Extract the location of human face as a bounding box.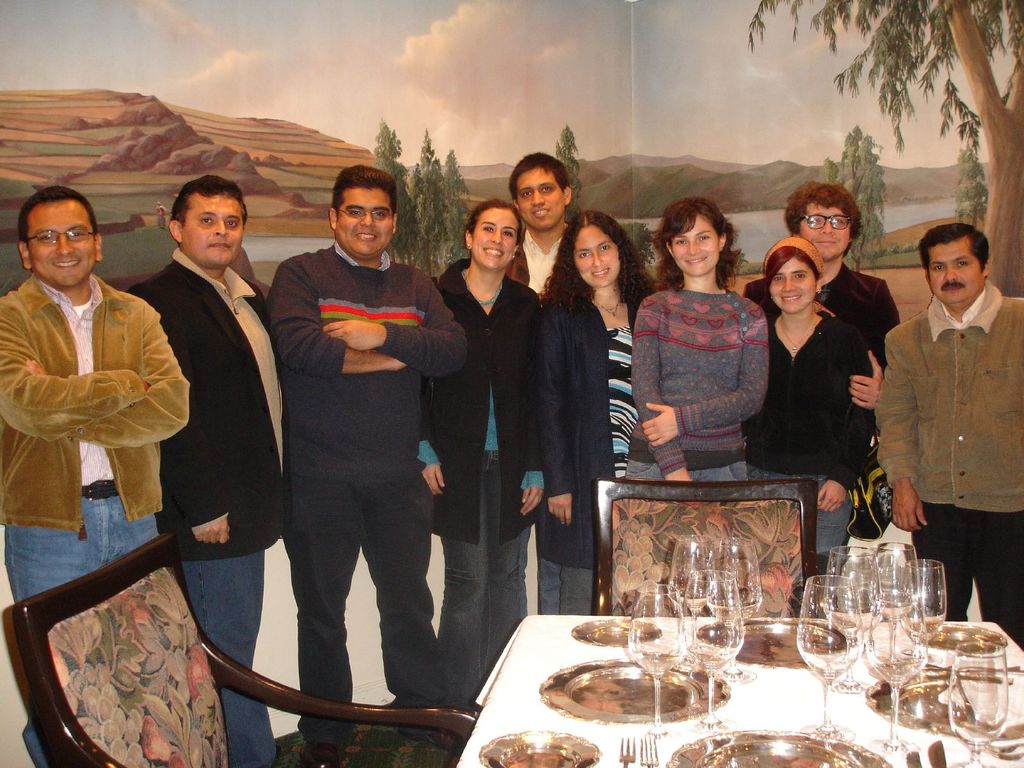
x1=675, y1=217, x2=718, y2=273.
